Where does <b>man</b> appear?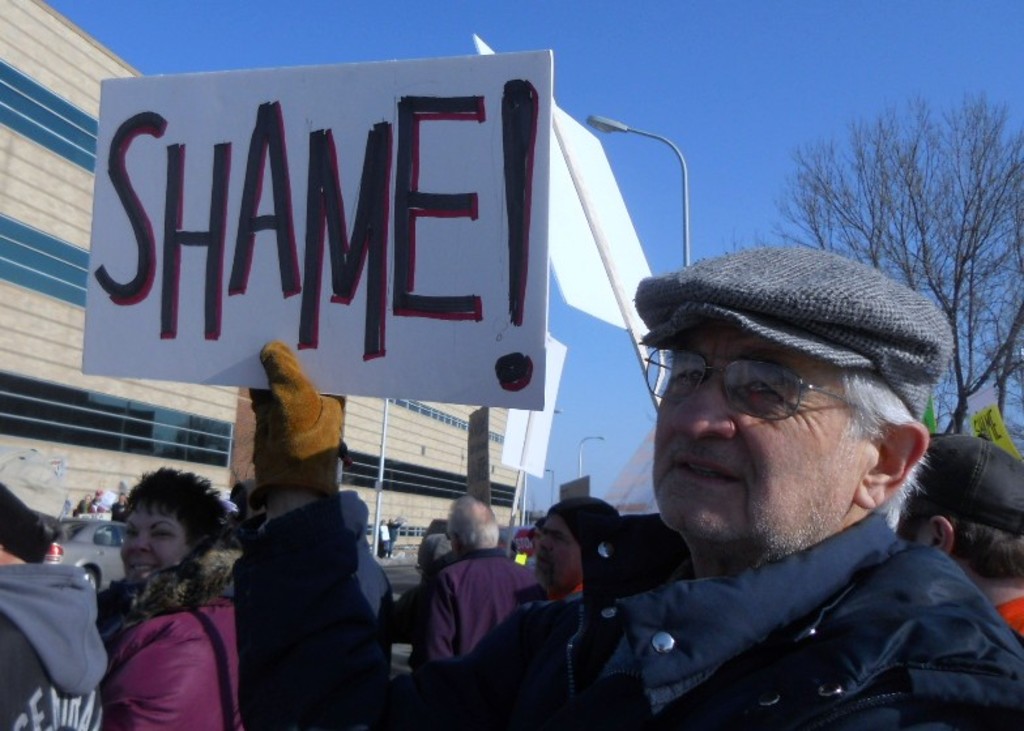
Appears at bbox=[410, 495, 545, 676].
